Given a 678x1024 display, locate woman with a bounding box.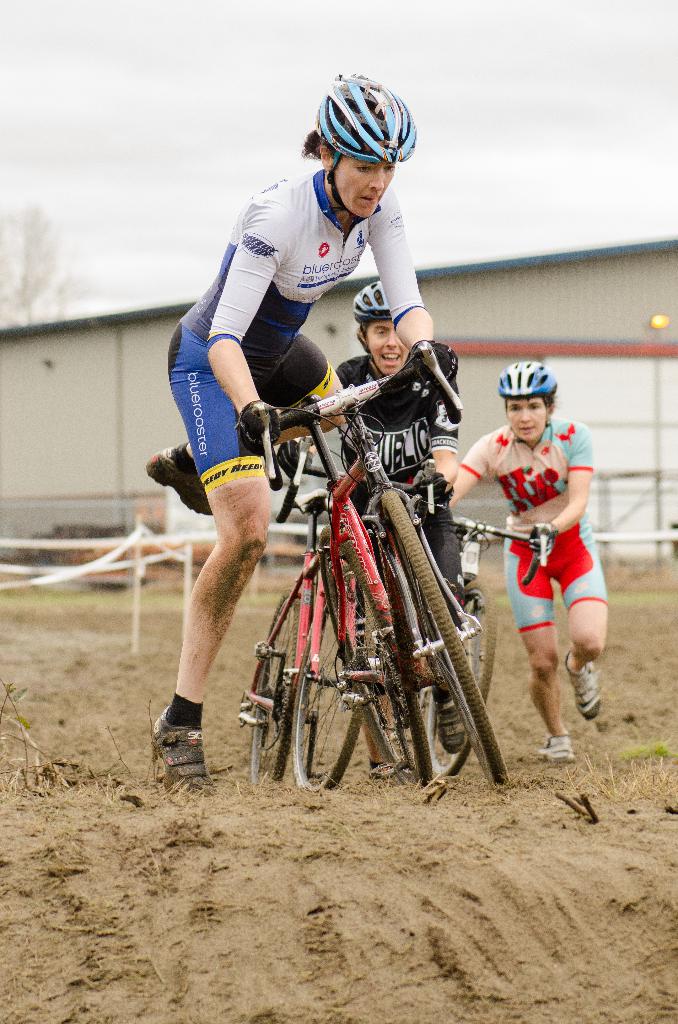
Located: (140,69,439,795).
